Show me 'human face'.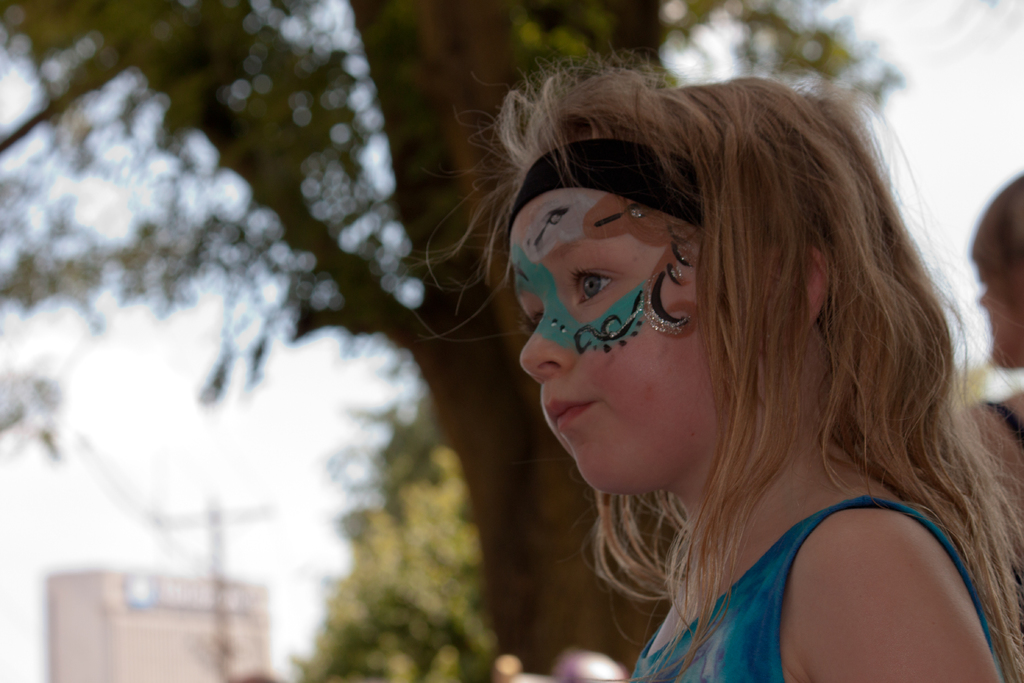
'human face' is here: 505,157,771,492.
